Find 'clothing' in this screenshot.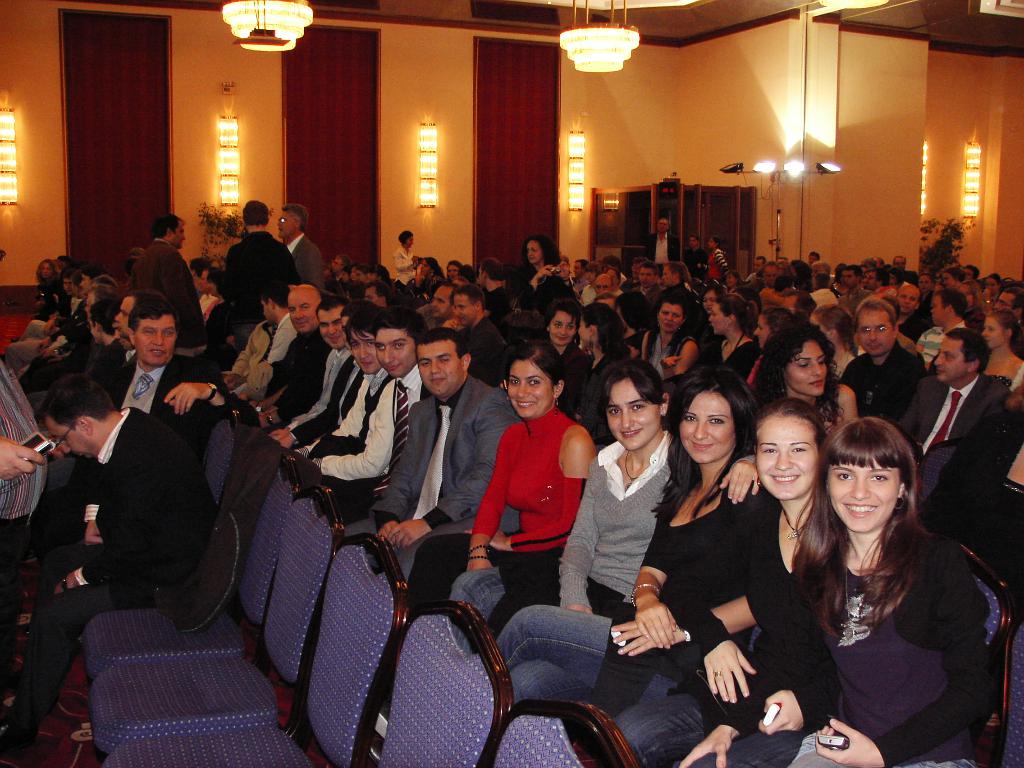
The bounding box for 'clothing' is locate(349, 378, 521, 577).
